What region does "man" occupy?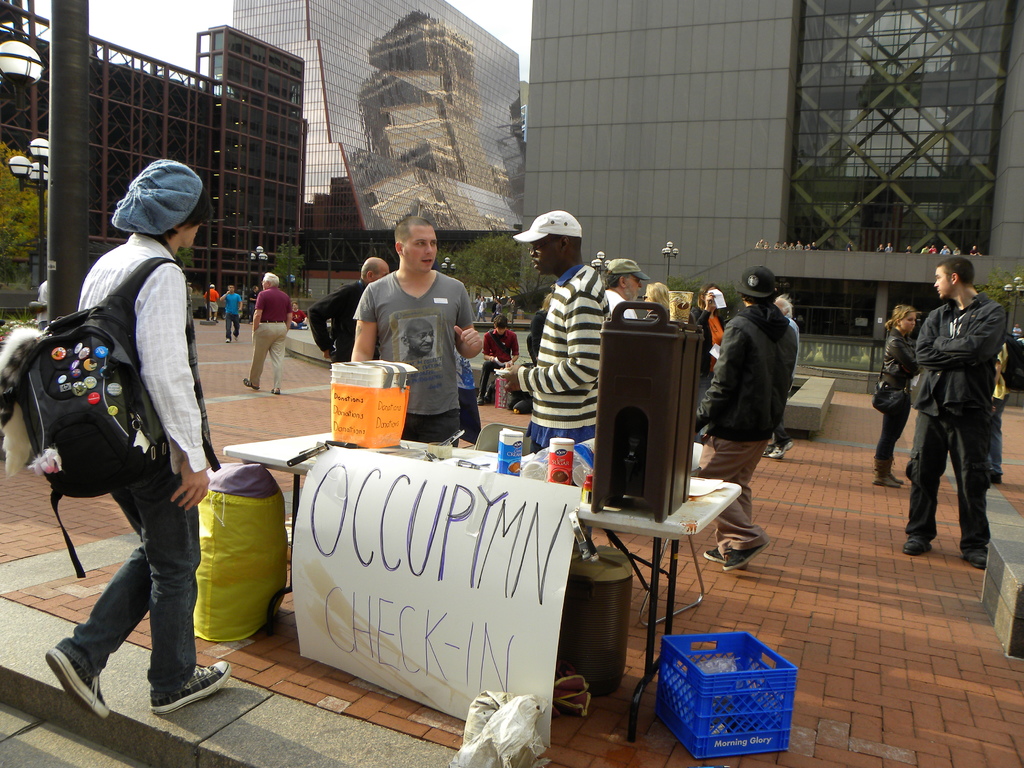
bbox=(218, 287, 239, 342).
